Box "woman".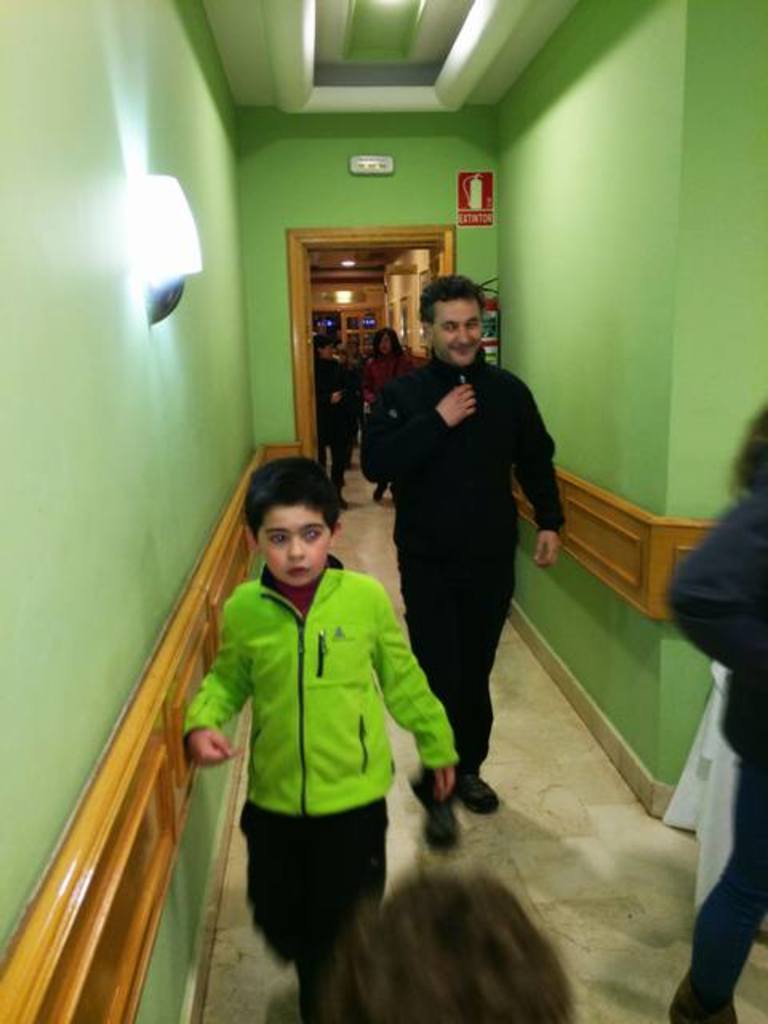
[x1=318, y1=334, x2=350, y2=510].
